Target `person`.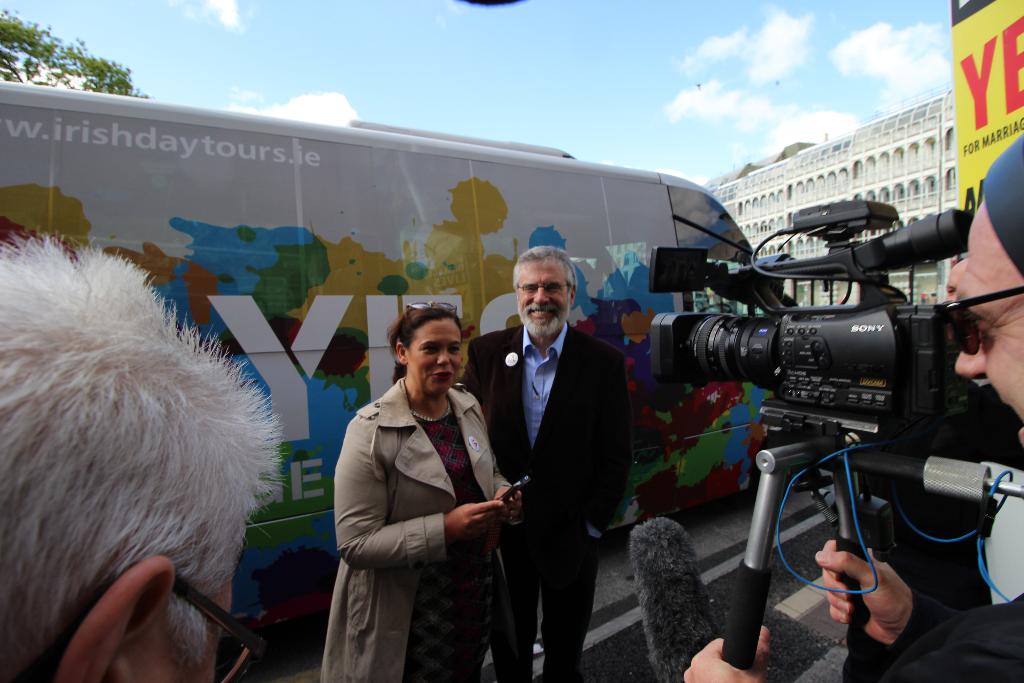
Target region: bbox(677, 113, 1023, 682).
